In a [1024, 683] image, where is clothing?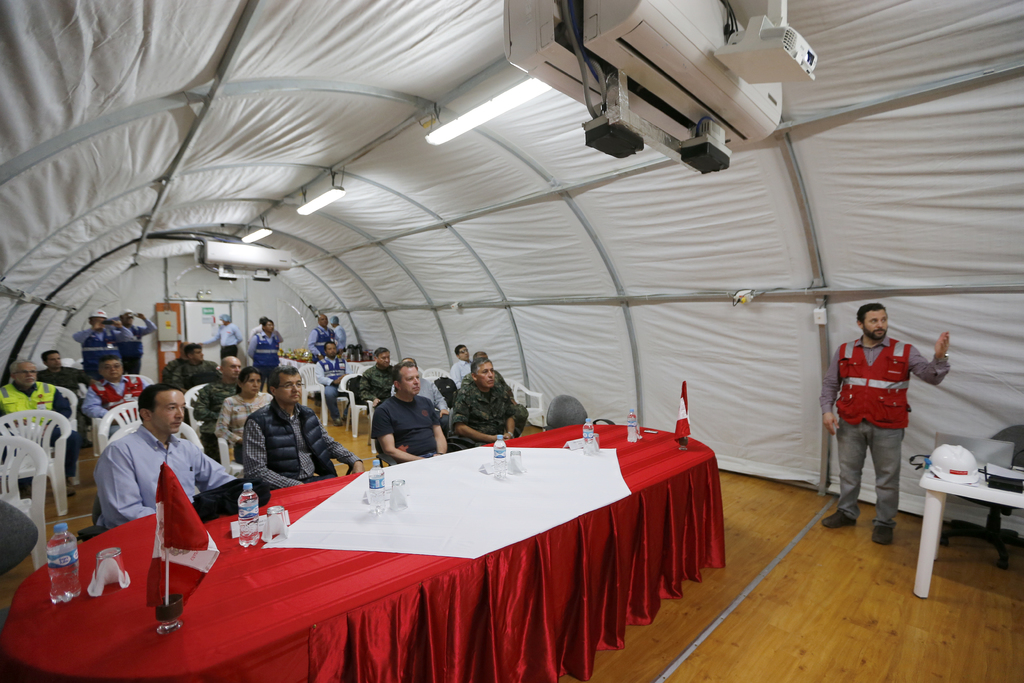
box=[72, 327, 118, 378].
